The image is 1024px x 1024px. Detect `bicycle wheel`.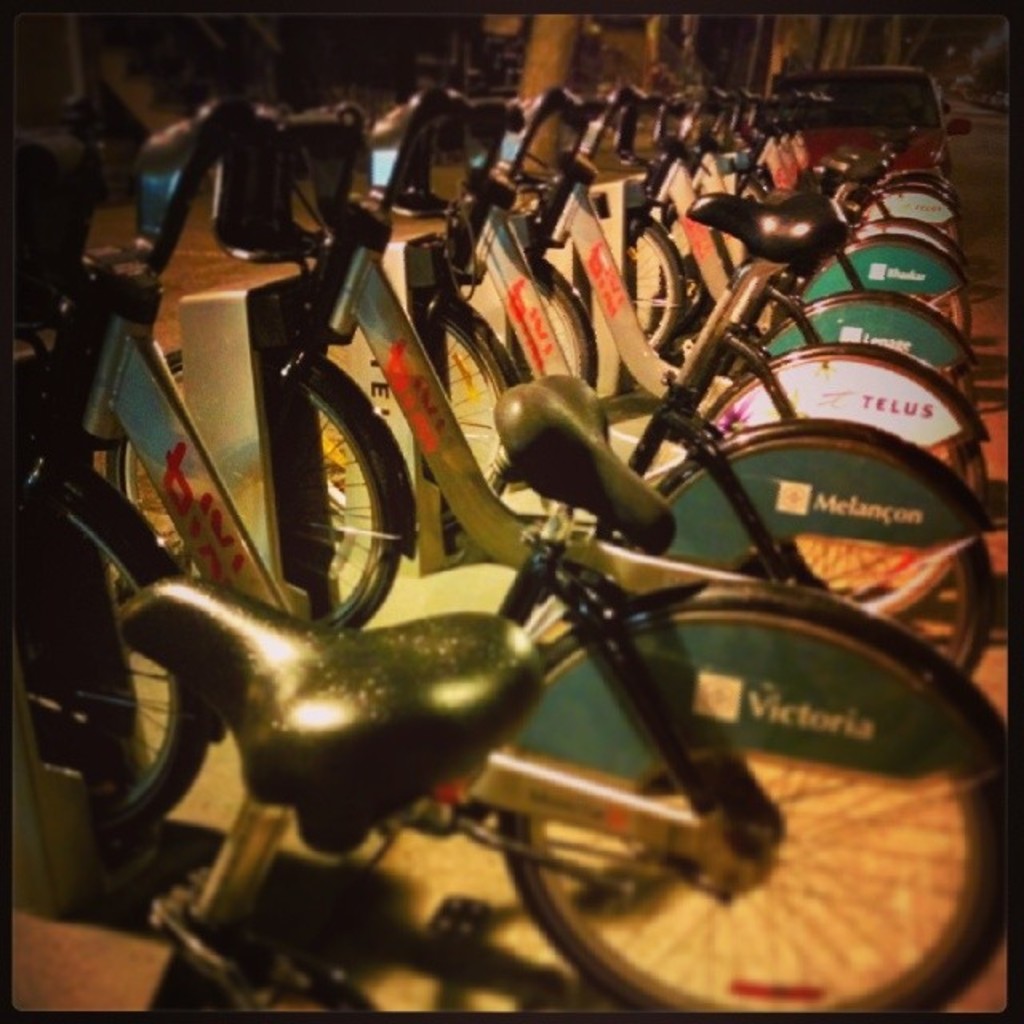
Detection: pyautogui.locateOnScreen(424, 595, 998, 1023).
